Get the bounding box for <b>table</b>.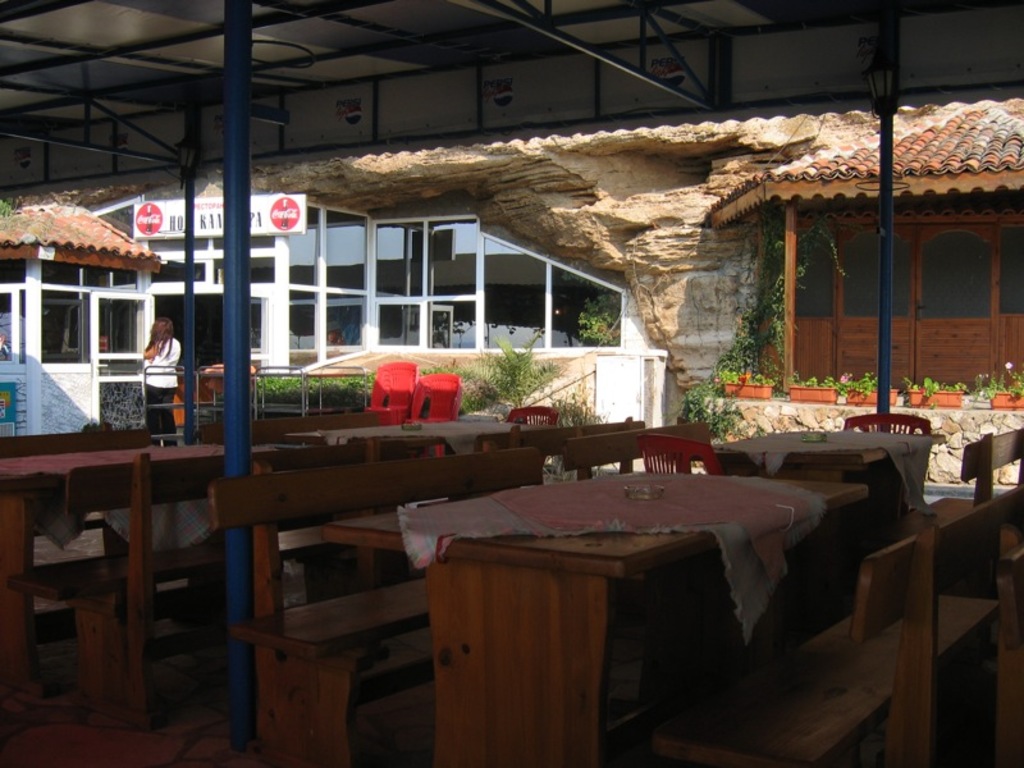
[287, 417, 535, 568].
